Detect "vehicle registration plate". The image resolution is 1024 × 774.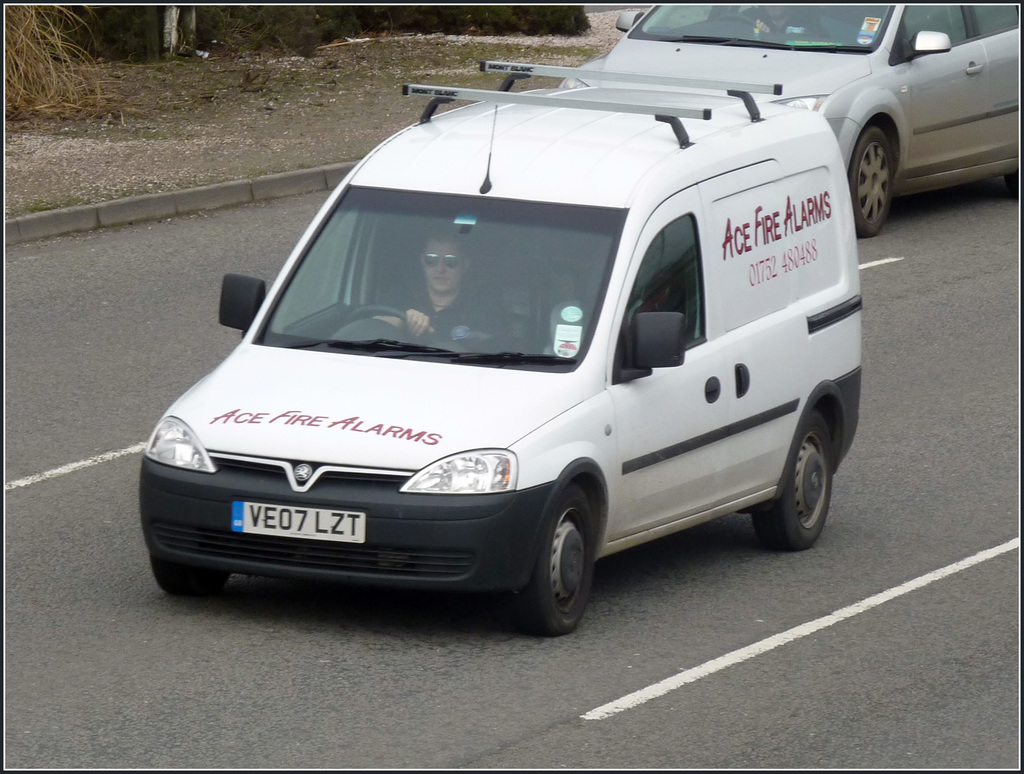
(232, 505, 368, 546).
